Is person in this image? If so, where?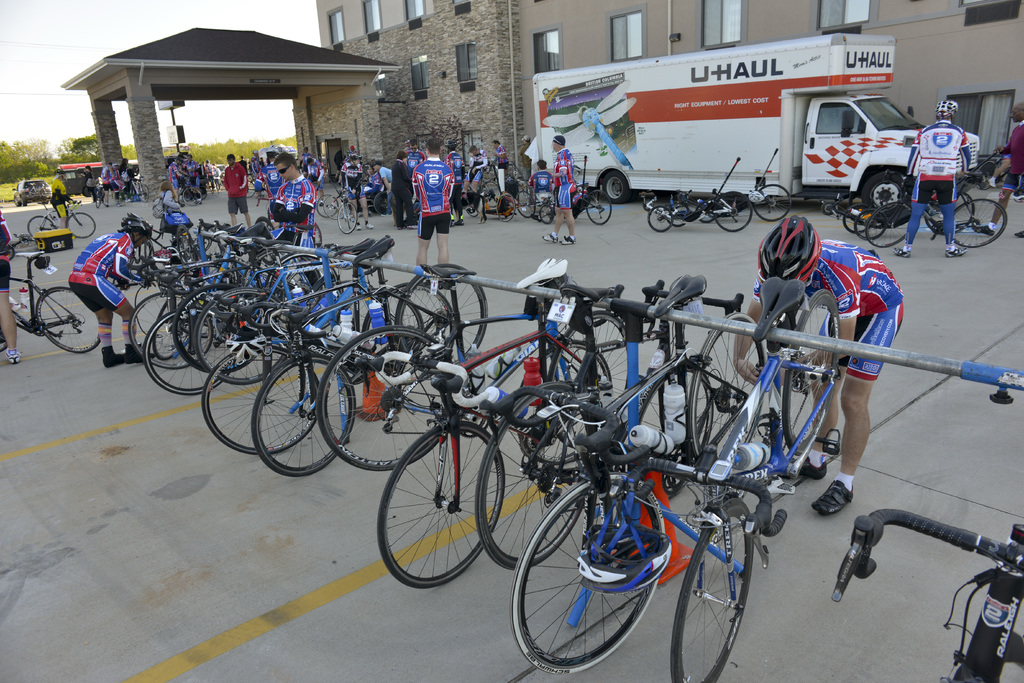
Yes, at <bbox>391, 152, 413, 227</bbox>.
